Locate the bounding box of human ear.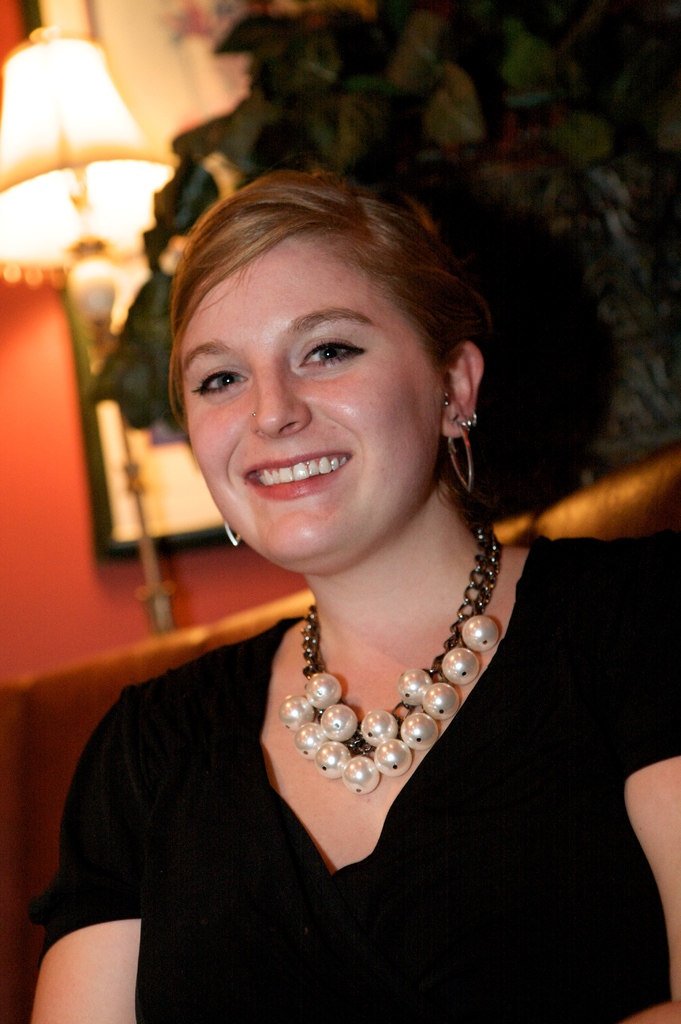
Bounding box: select_region(438, 339, 486, 435).
